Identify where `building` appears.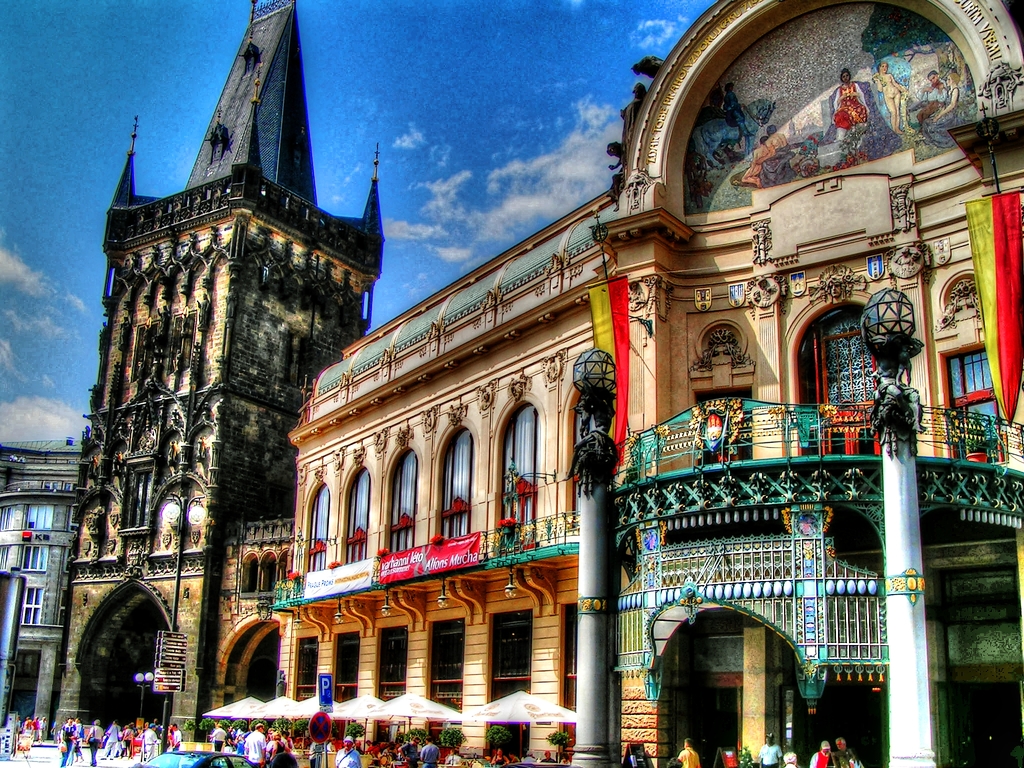
Appears at 0,435,84,735.
